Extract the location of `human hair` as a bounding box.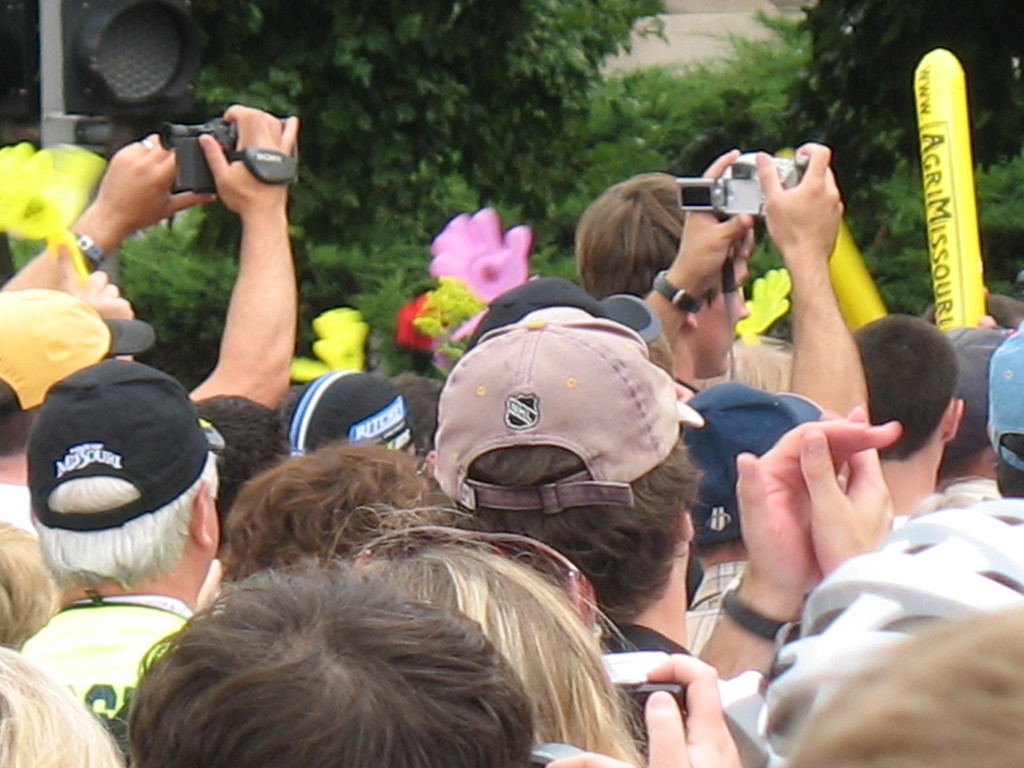
box=[991, 434, 1023, 501].
